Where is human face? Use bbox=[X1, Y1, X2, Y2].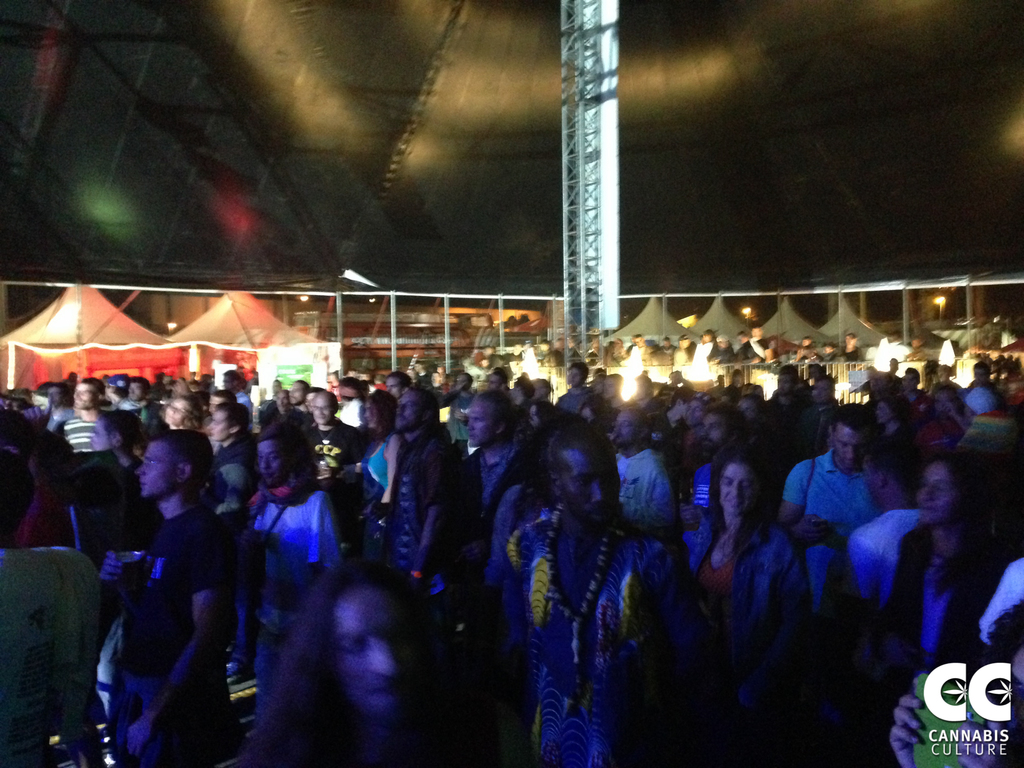
bbox=[315, 397, 333, 424].
